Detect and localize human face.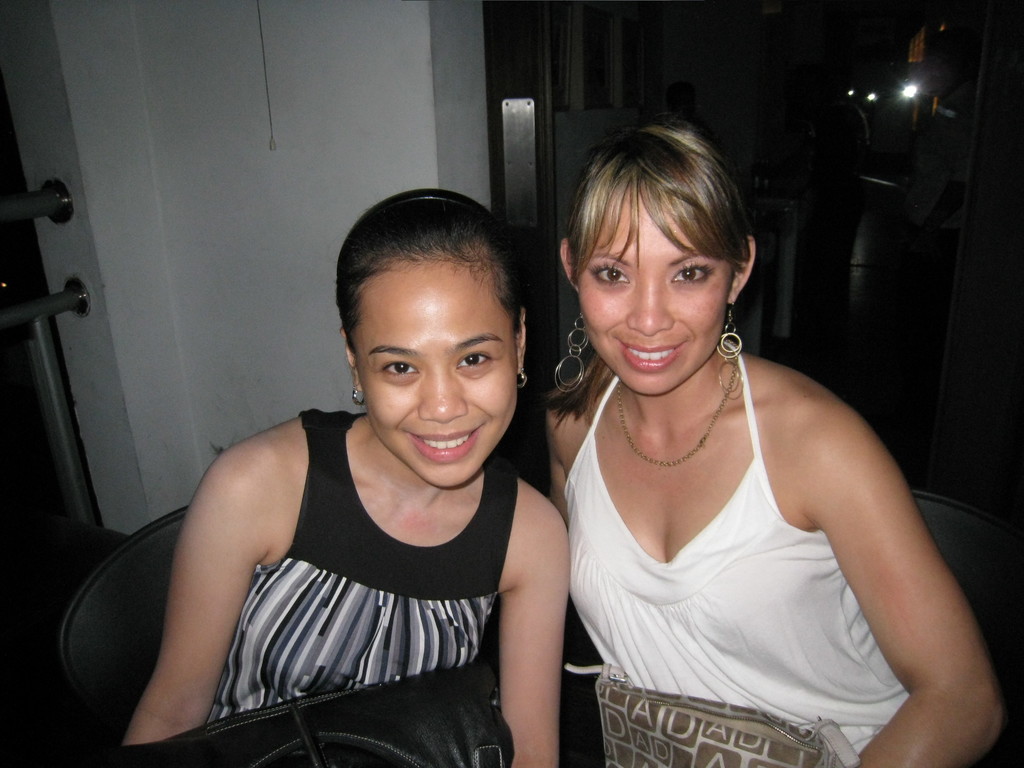
Localized at 575 184 736 394.
